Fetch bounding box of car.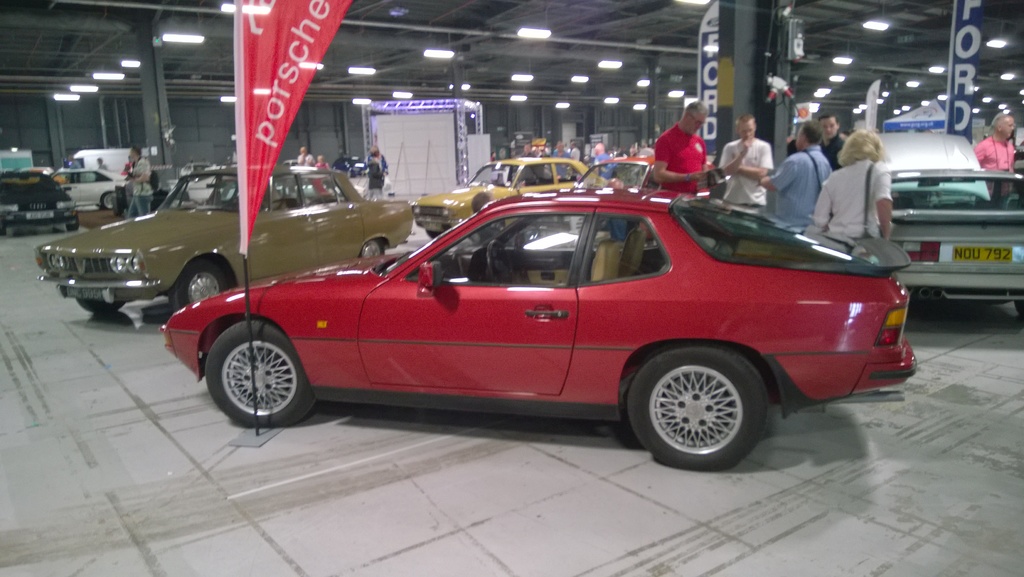
Bbox: x1=415, y1=155, x2=601, y2=236.
